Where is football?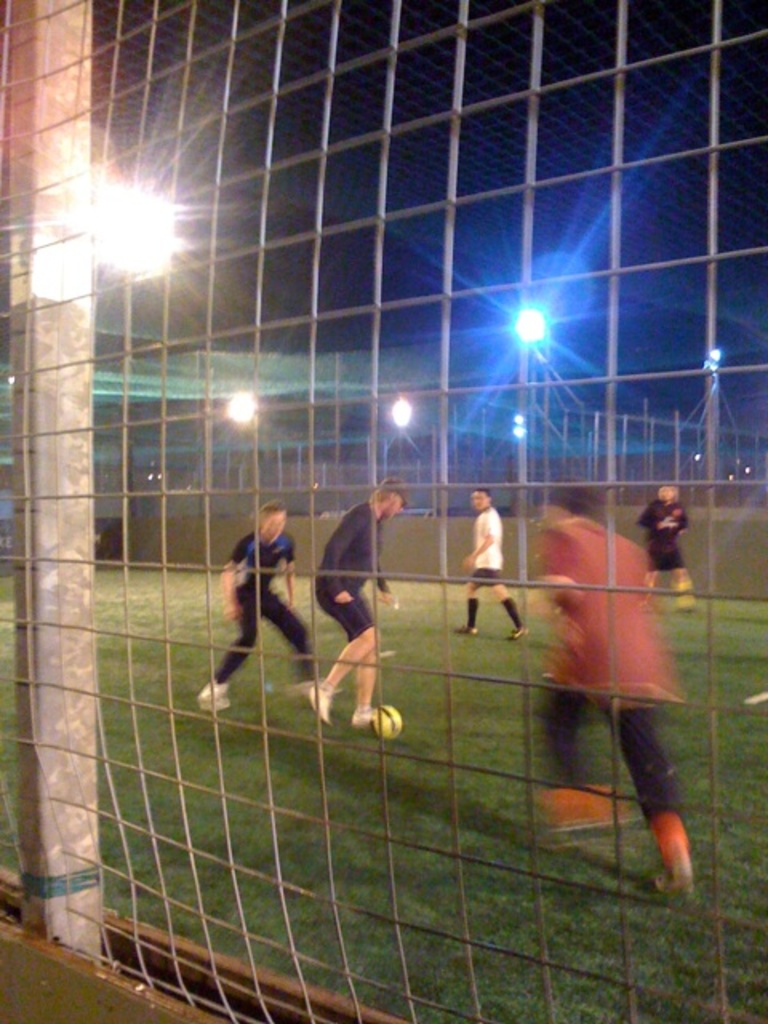
pyautogui.locateOnScreen(368, 704, 403, 741).
